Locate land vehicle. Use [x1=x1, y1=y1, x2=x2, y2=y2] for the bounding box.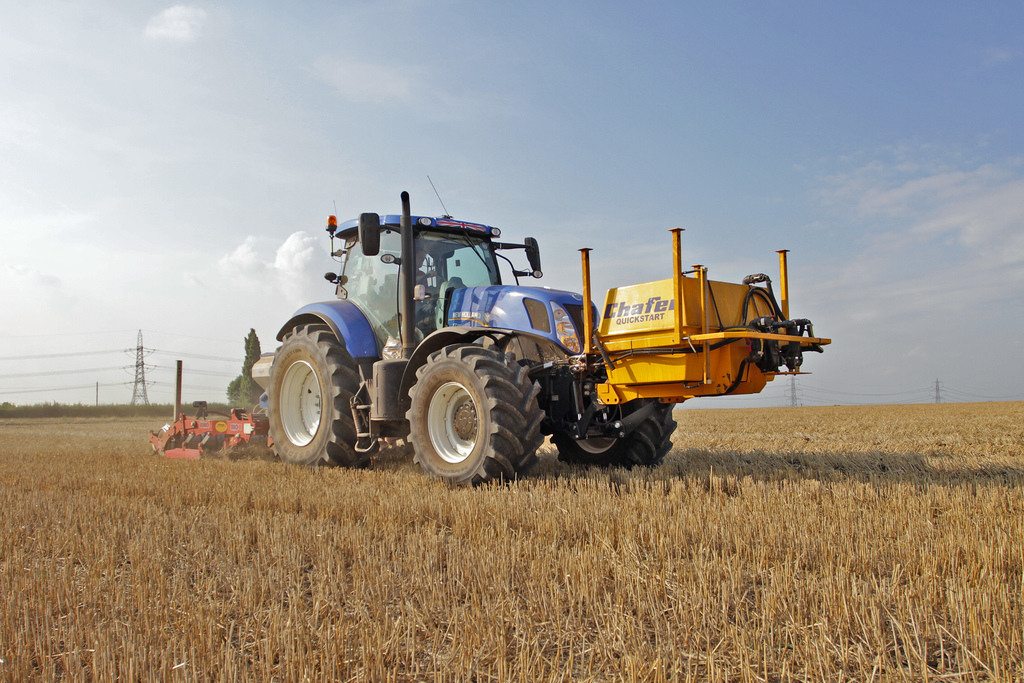
[x1=230, y1=201, x2=851, y2=488].
